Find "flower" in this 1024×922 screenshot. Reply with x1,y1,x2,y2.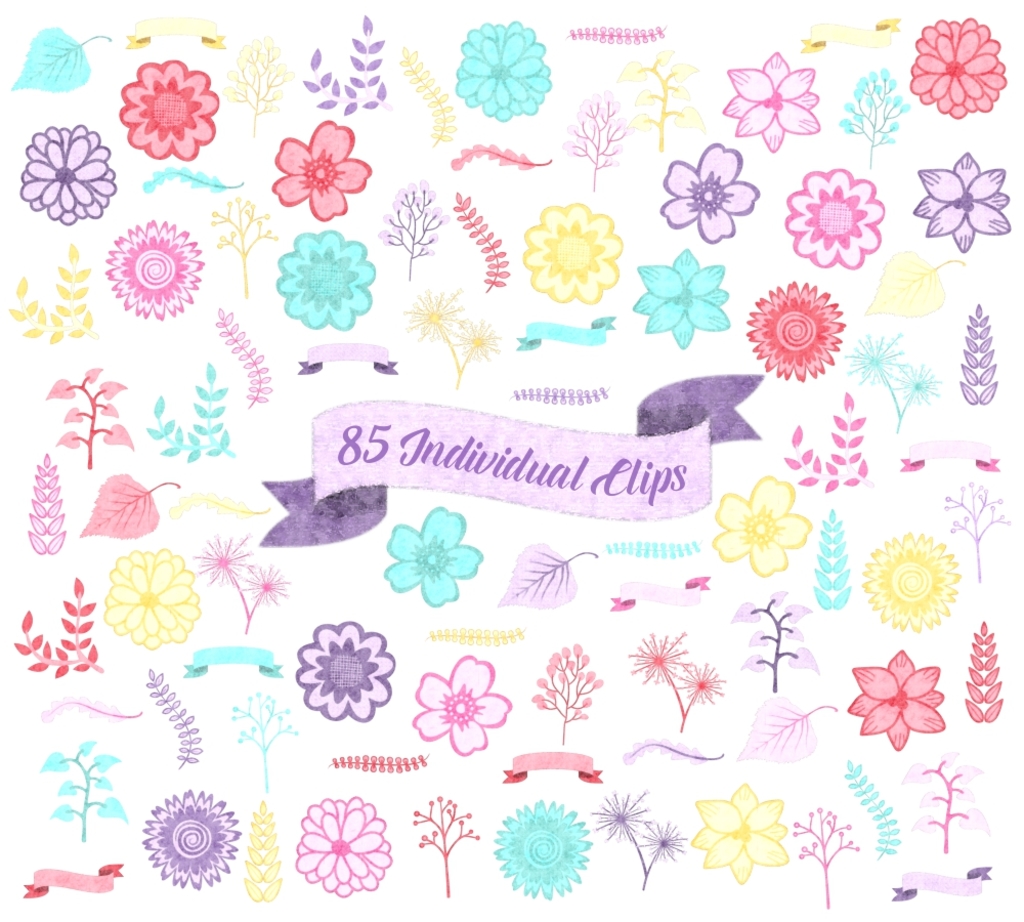
912,156,1014,255.
